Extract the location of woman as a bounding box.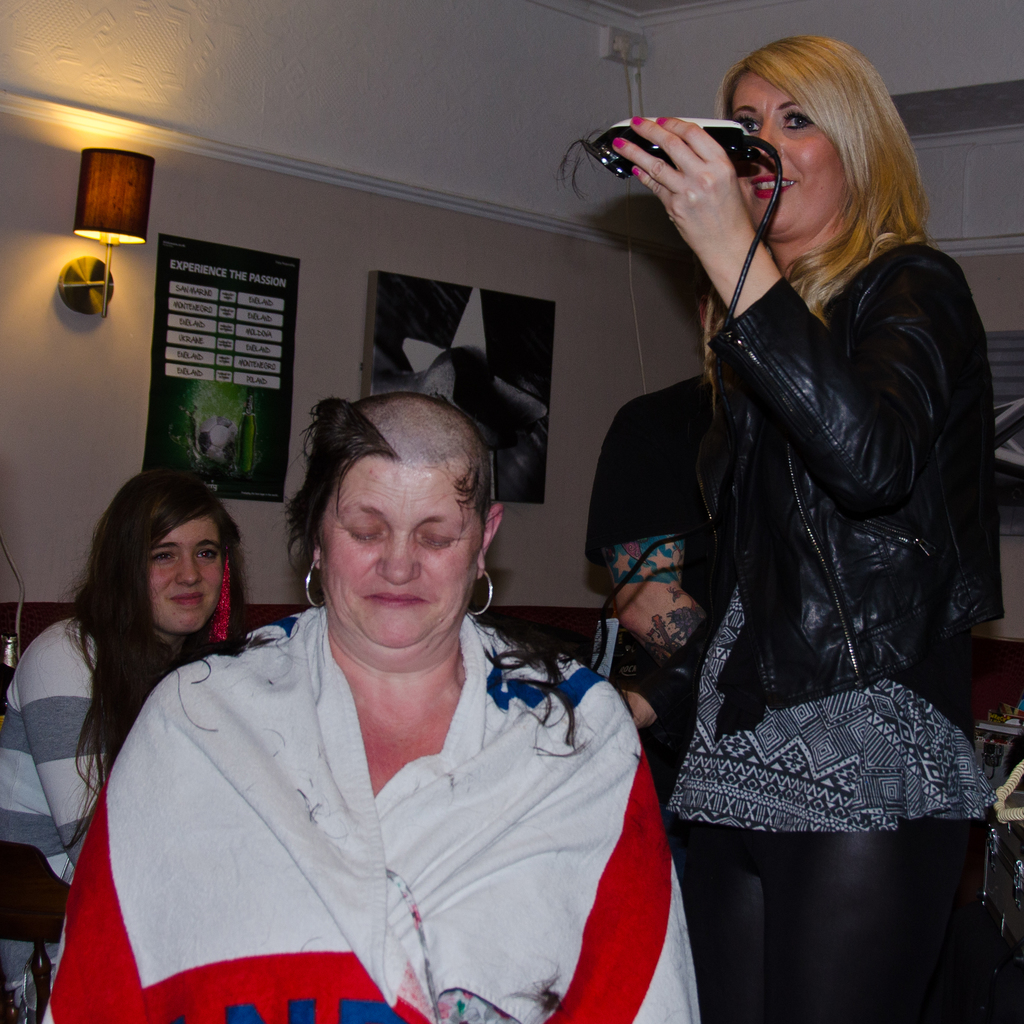
Rect(106, 353, 689, 1023).
